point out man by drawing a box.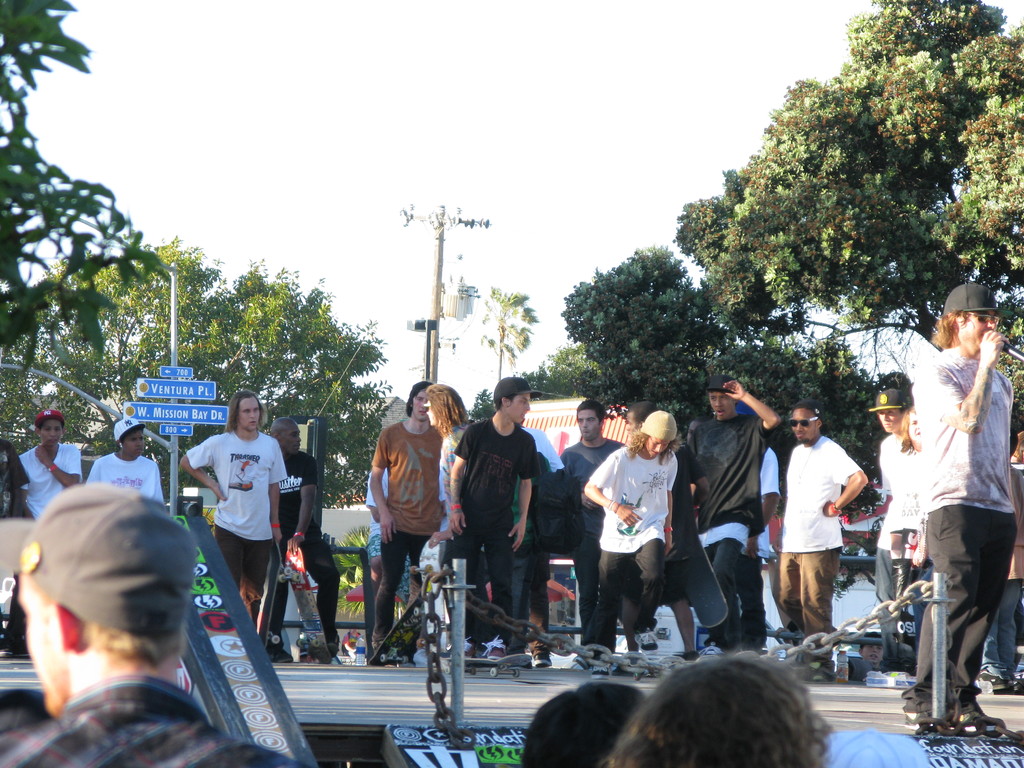
l=564, t=400, r=632, b=637.
